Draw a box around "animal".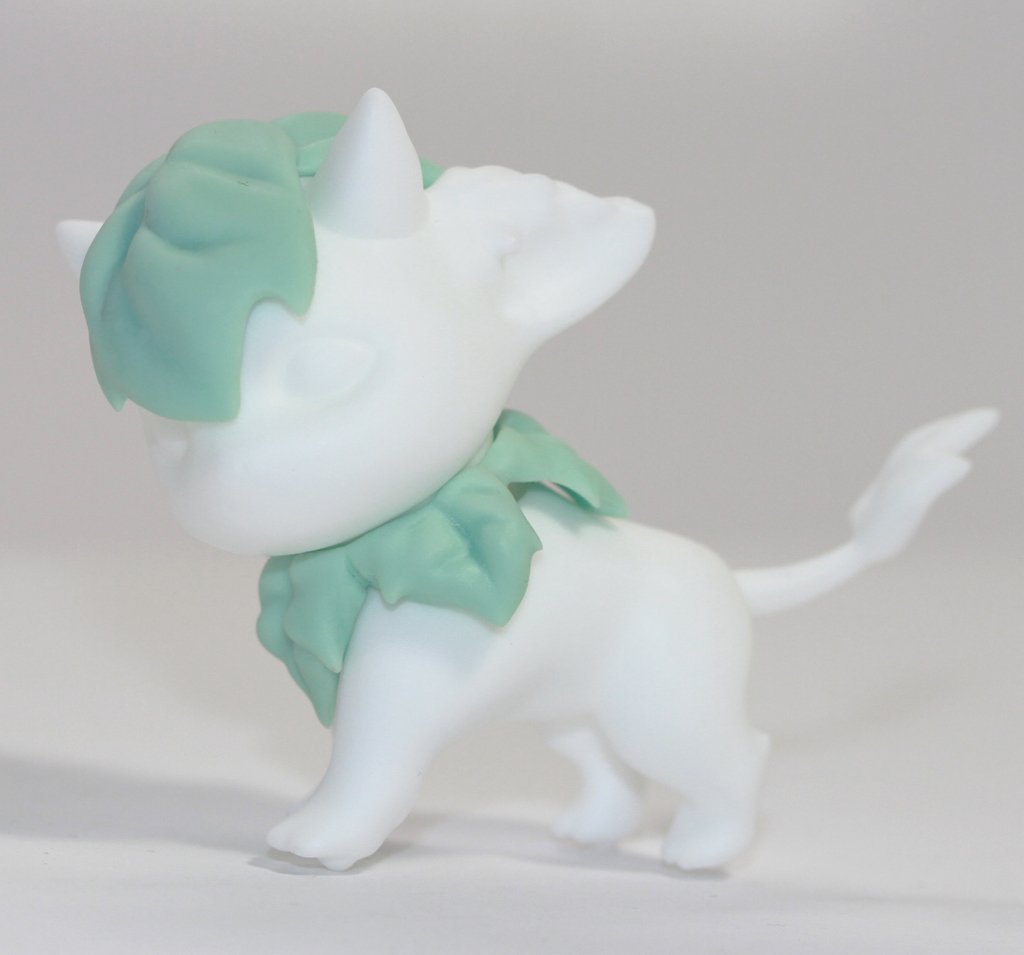
bbox=(58, 94, 998, 879).
